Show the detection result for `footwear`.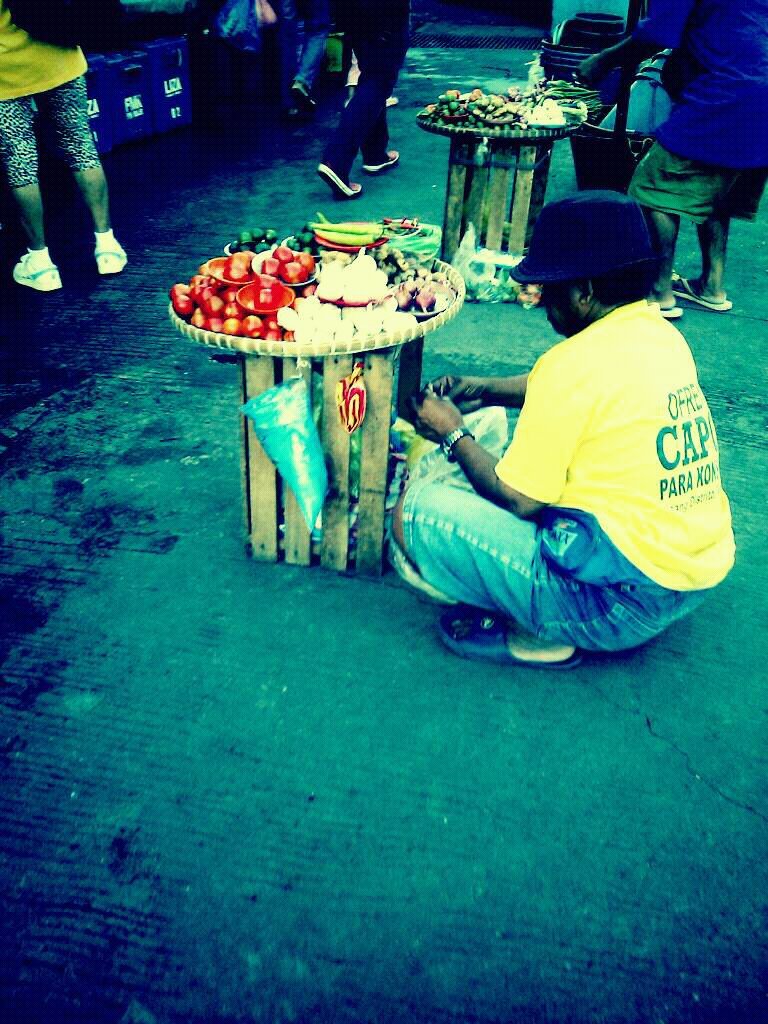
[x1=363, y1=155, x2=399, y2=171].
